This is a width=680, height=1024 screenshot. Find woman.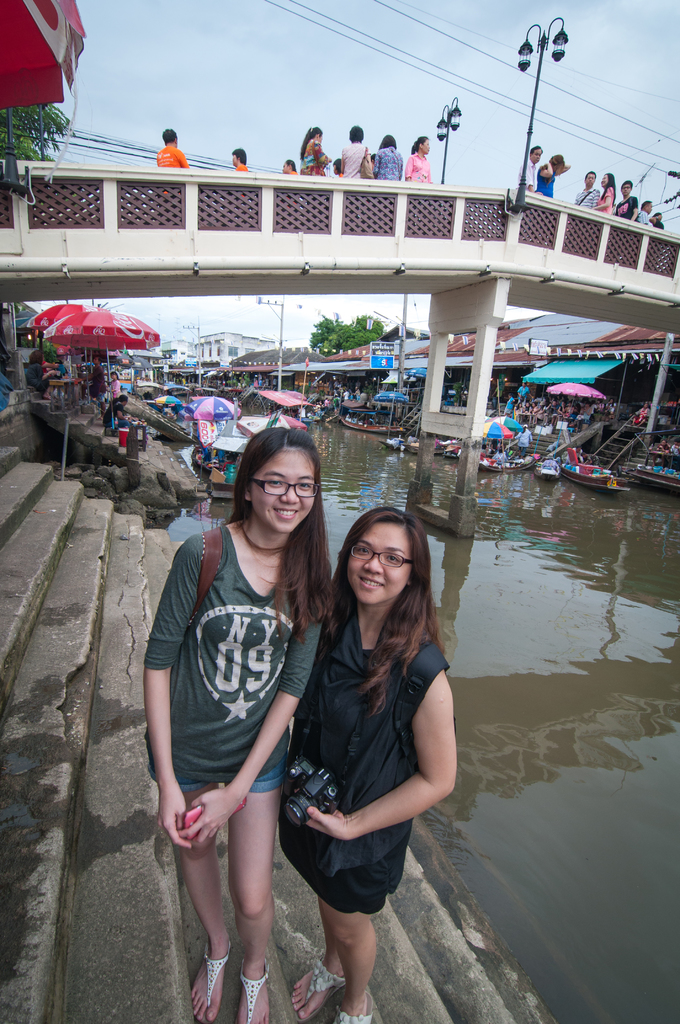
Bounding box: bbox=[278, 499, 457, 1023].
